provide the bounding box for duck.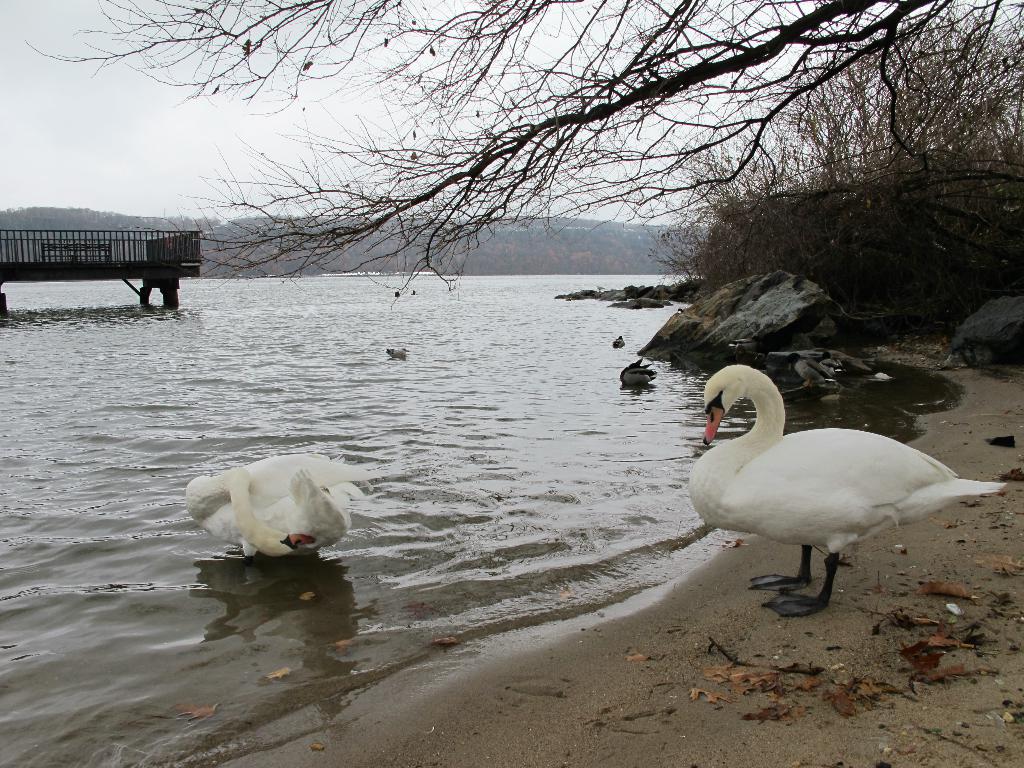
locate(186, 450, 381, 572).
